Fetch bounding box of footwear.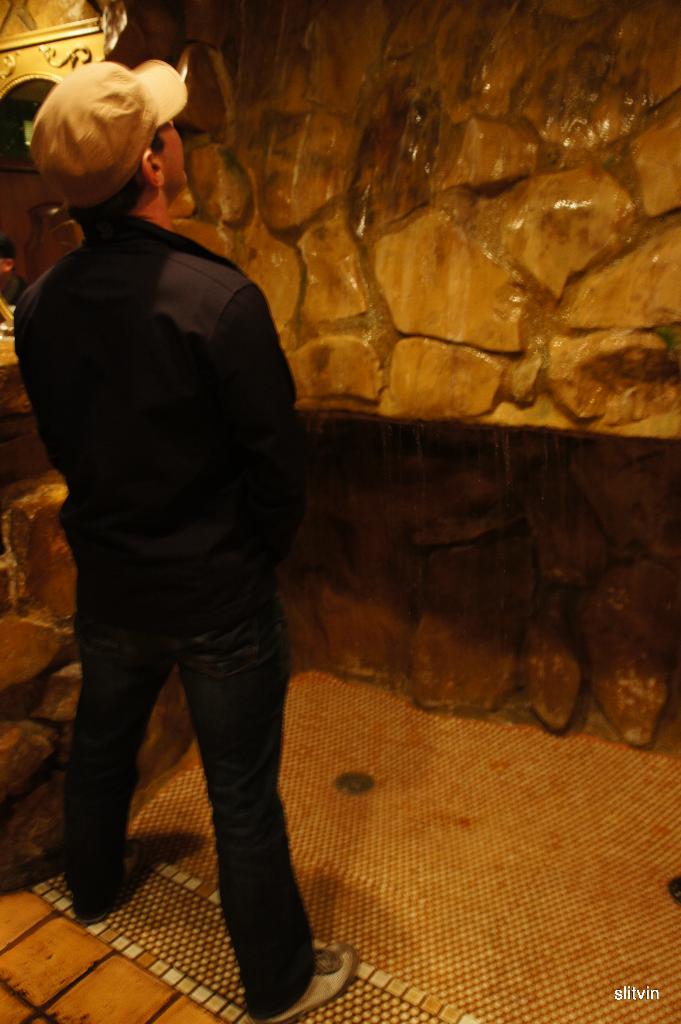
Bbox: <box>252,939,360,1023</box>.
